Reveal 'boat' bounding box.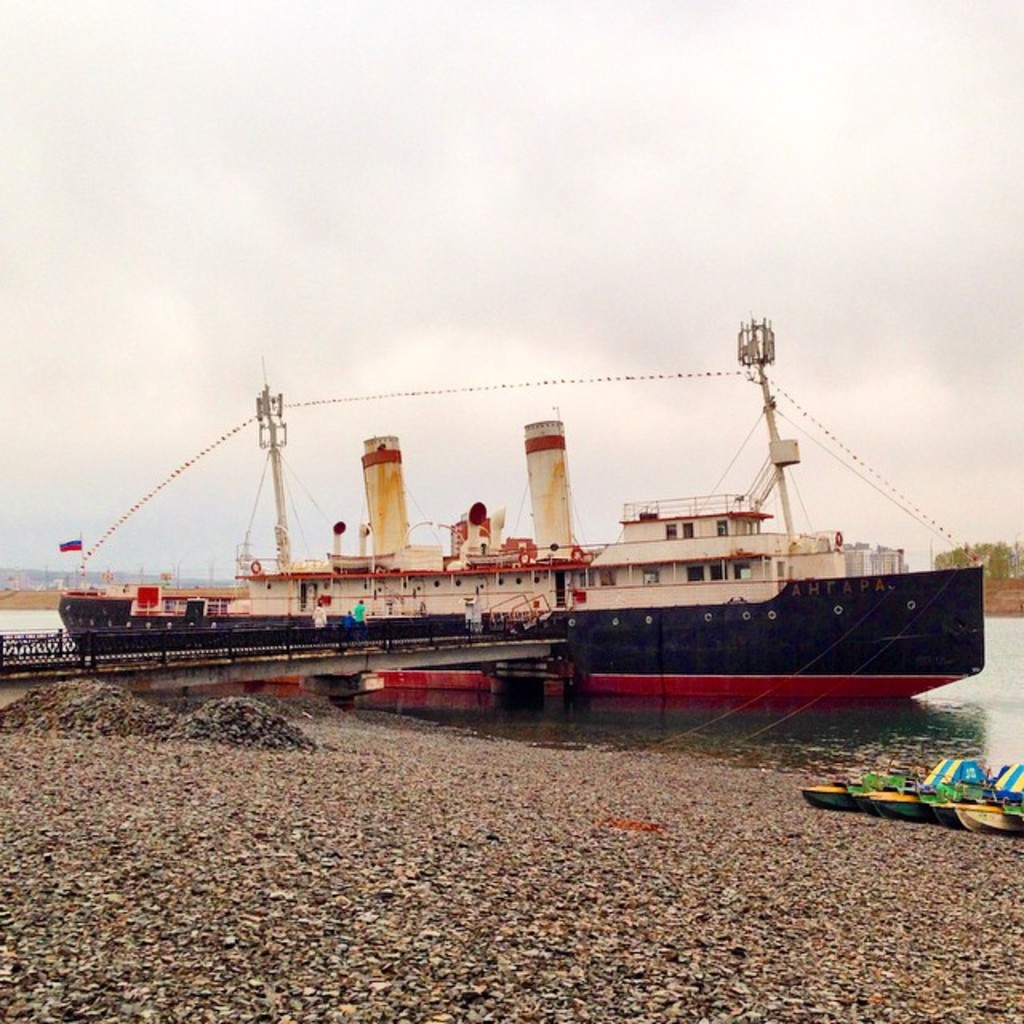
Revealed: 789 752 1022 848.
